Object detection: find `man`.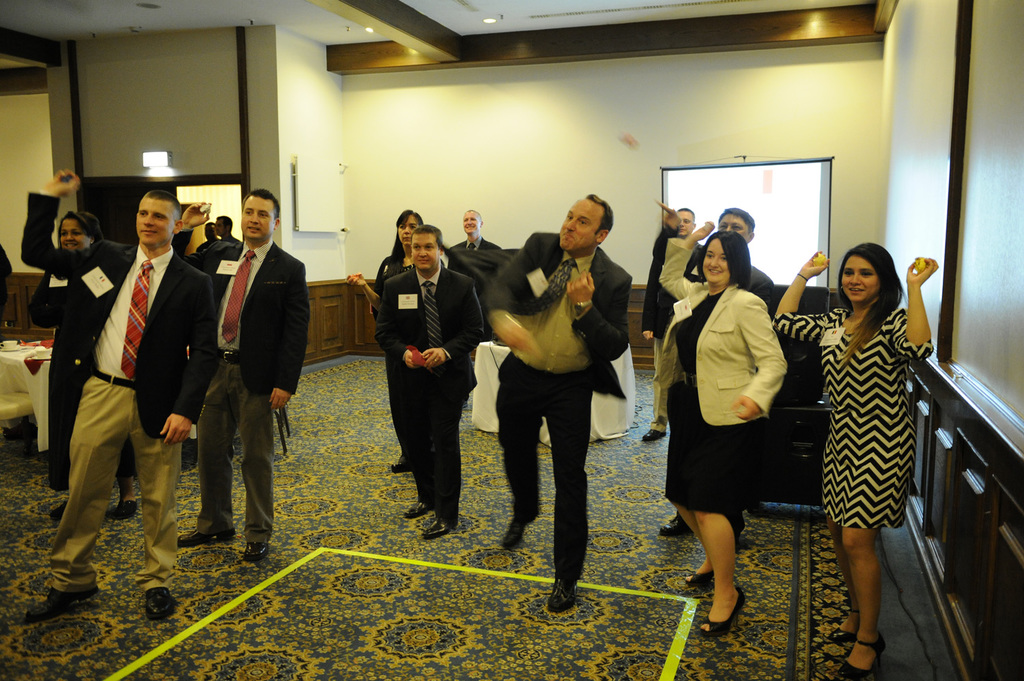
{"left": 641, "top": 201, "right": 775, "bottom": 537}.
